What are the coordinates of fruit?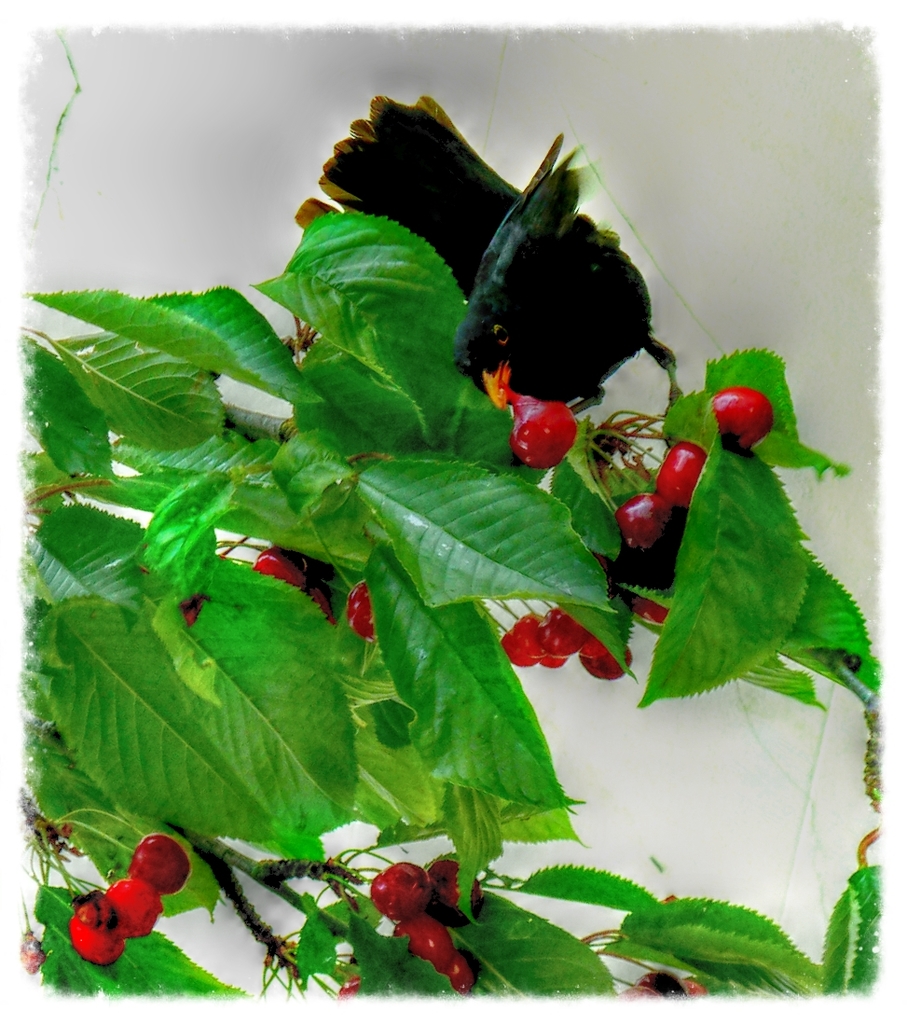
rect(424, 859, 481, 928).
